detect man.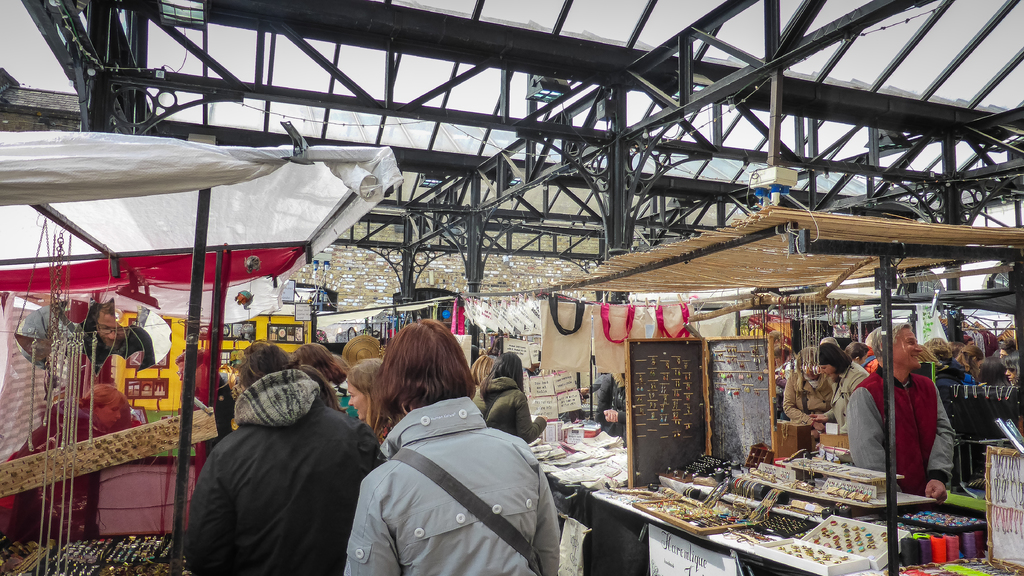
Detected at l=186, t=341, r=387, b=575.
